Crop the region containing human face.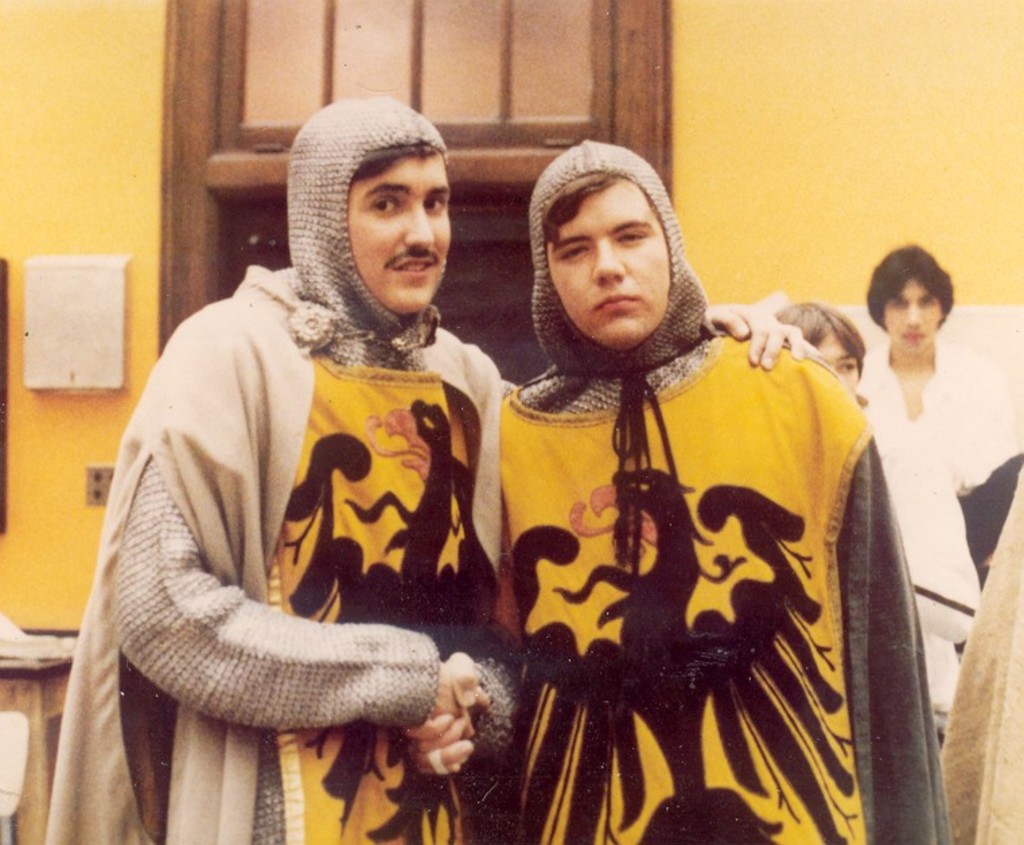
Crop region: [x1=817, y1=339, x2=861, y2=385].
